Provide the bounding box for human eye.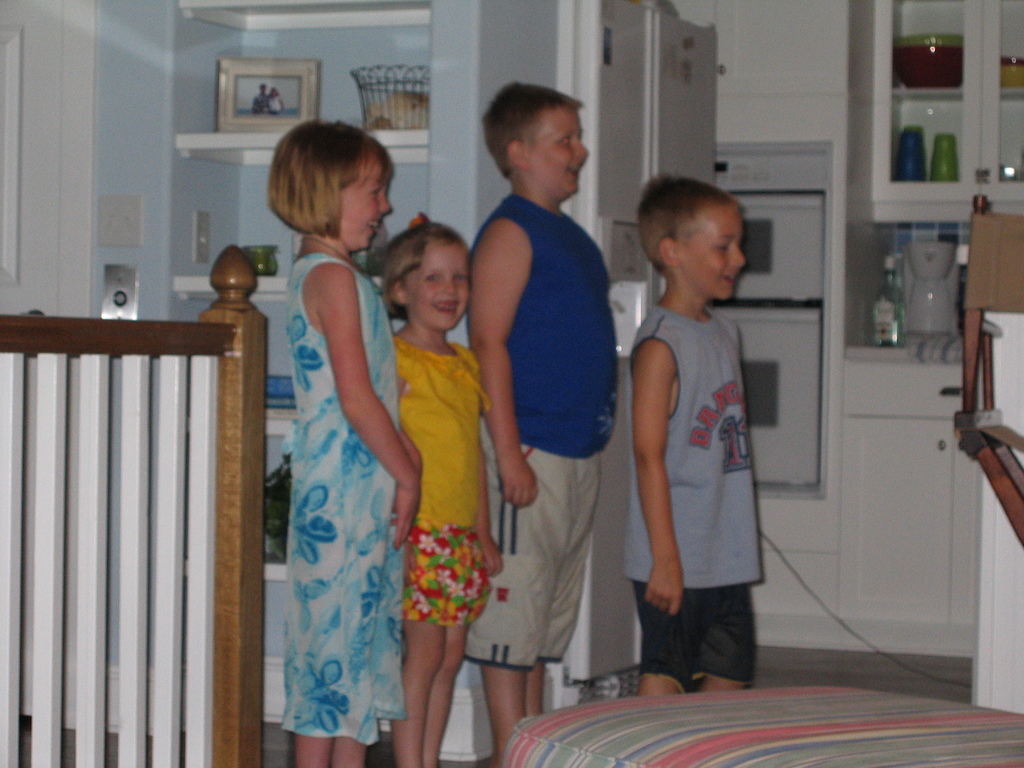
714:242:730:253.
